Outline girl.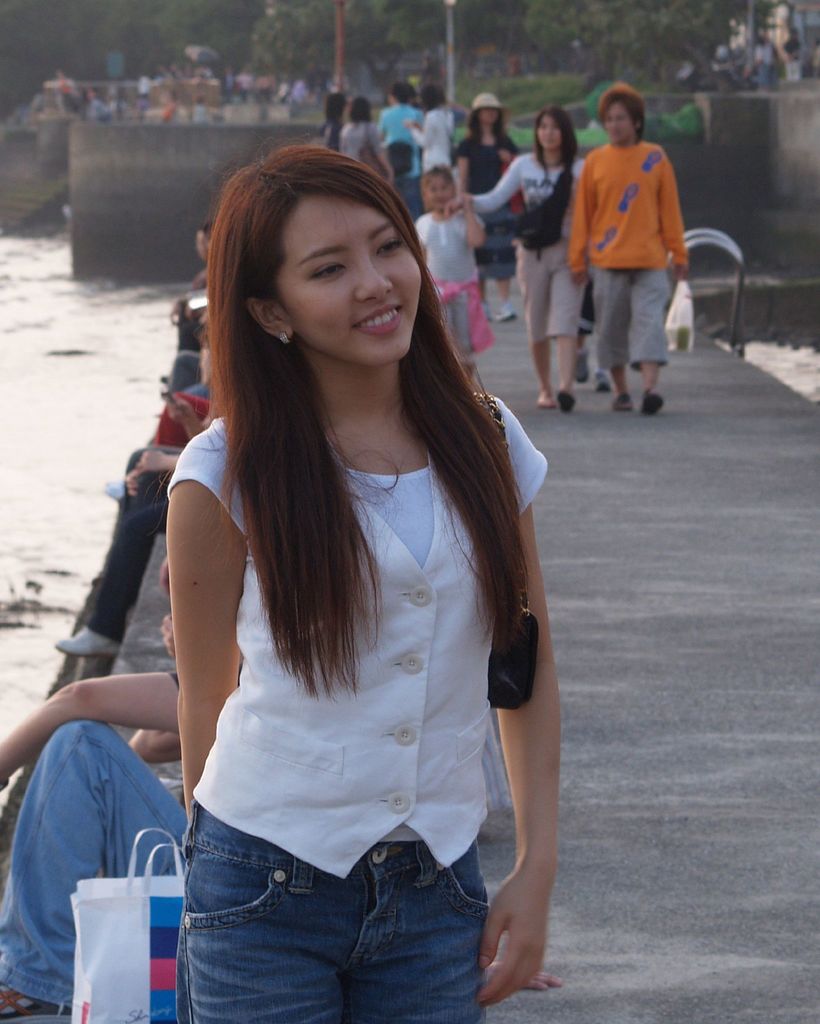
Outline: 170/140/568/1016.
